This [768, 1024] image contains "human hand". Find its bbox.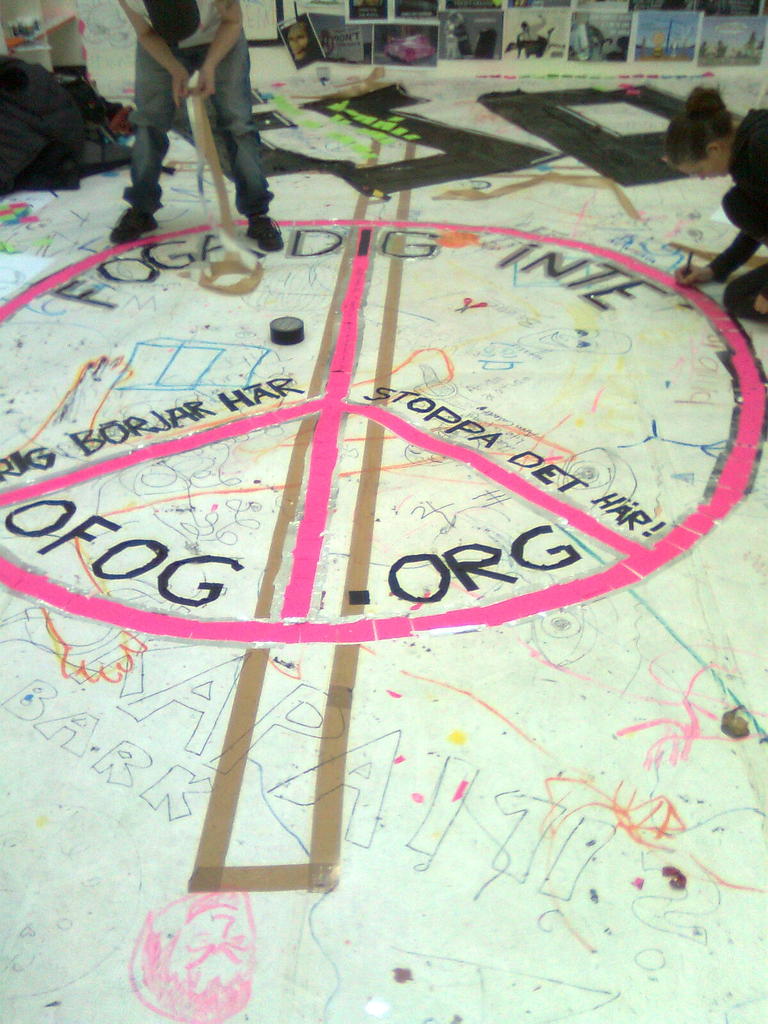
{"left": 672, "top": 264, "right": 707, "bottom": 290}.
